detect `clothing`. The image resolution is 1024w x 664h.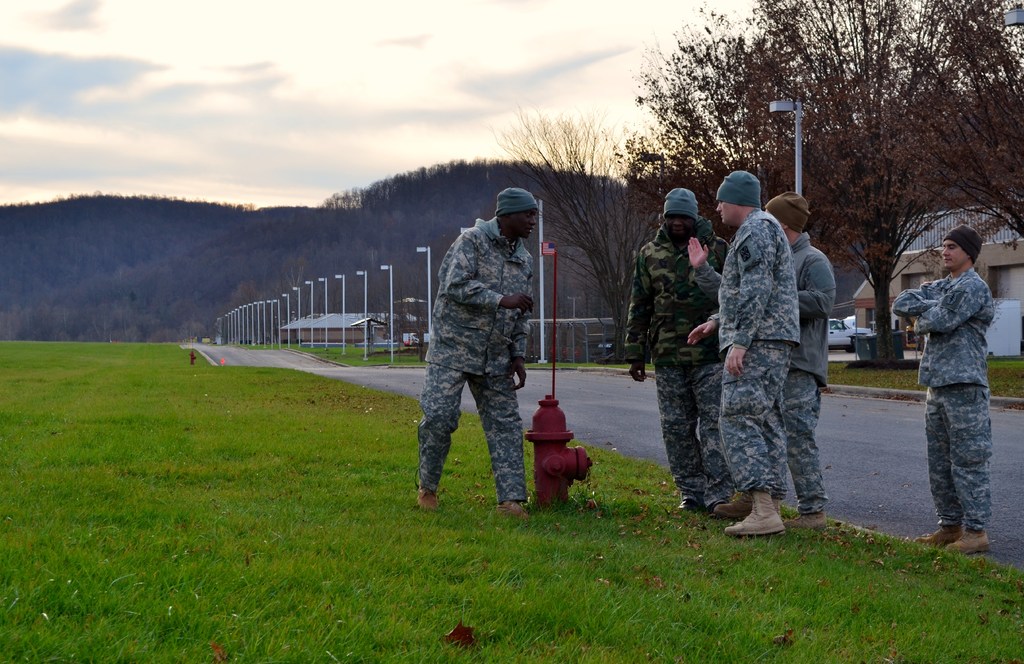
[793,236,839,512].
